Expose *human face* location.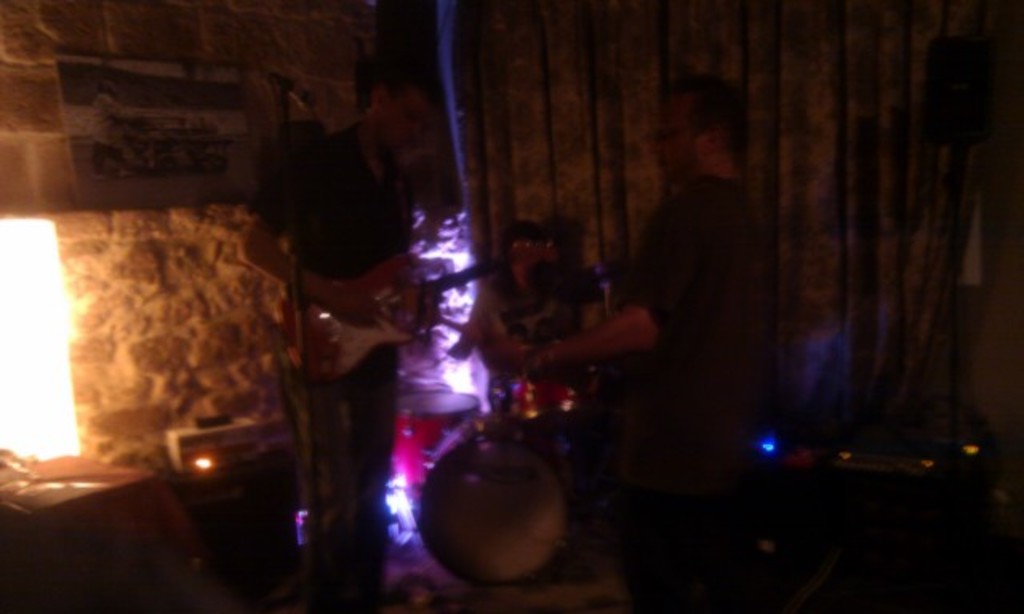
Exposed at (left=659, top=94, right=699, bottom=181).
